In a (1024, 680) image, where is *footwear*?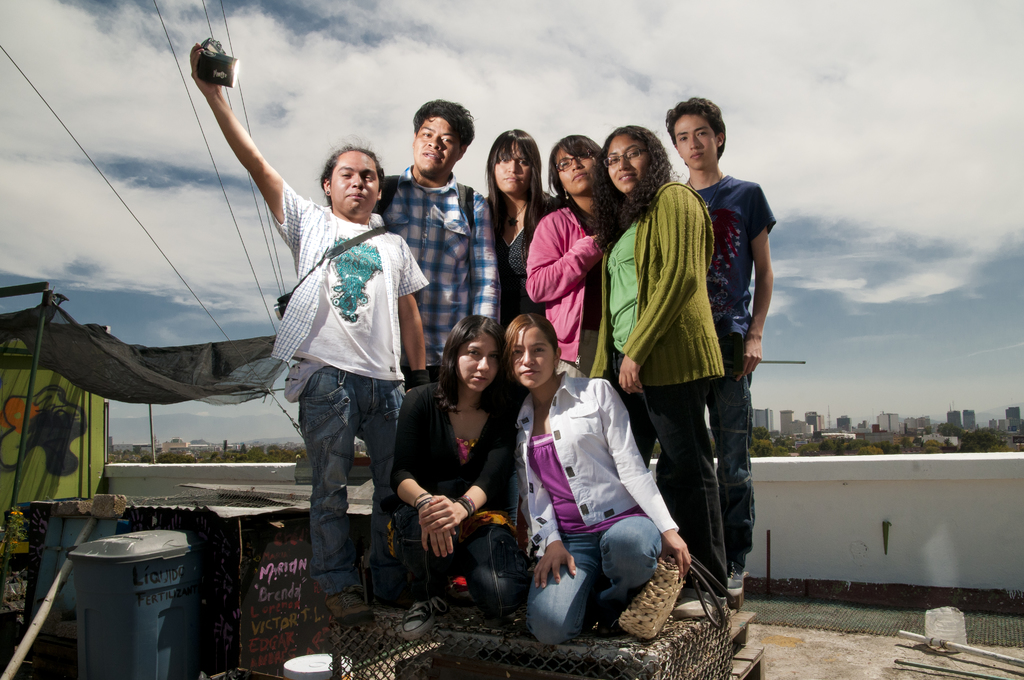
pyautogui.locateOnScreen(728, 562, 745, 595).
